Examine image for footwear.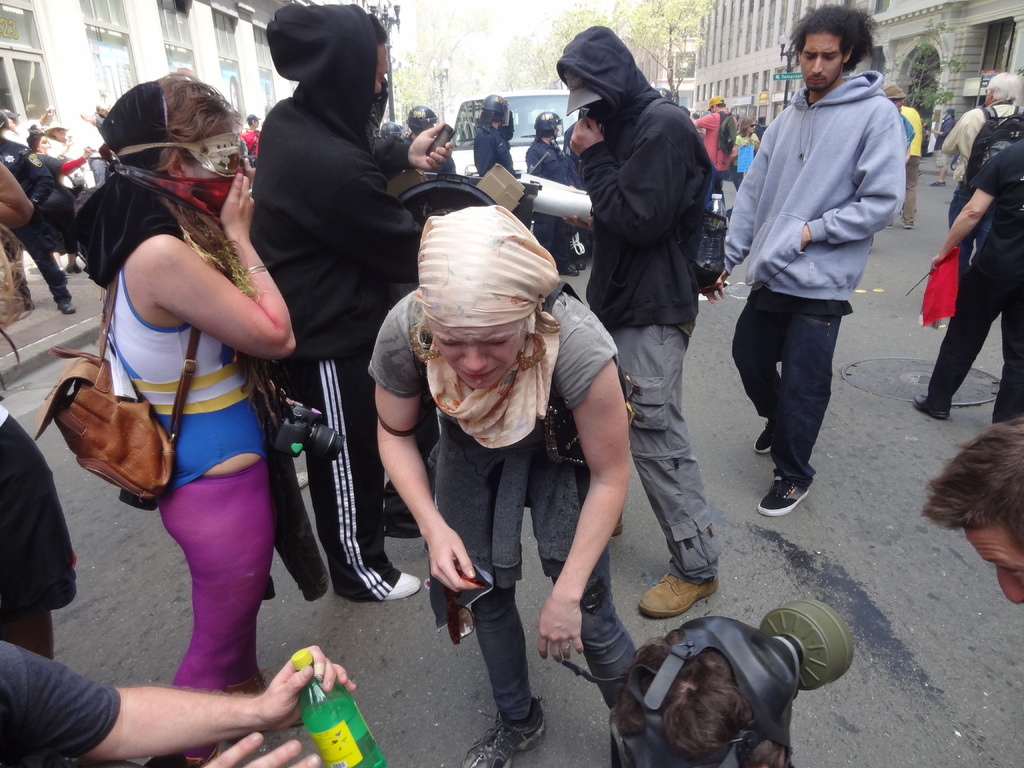
Examination result: BBox(456, 710, 550, 767).
